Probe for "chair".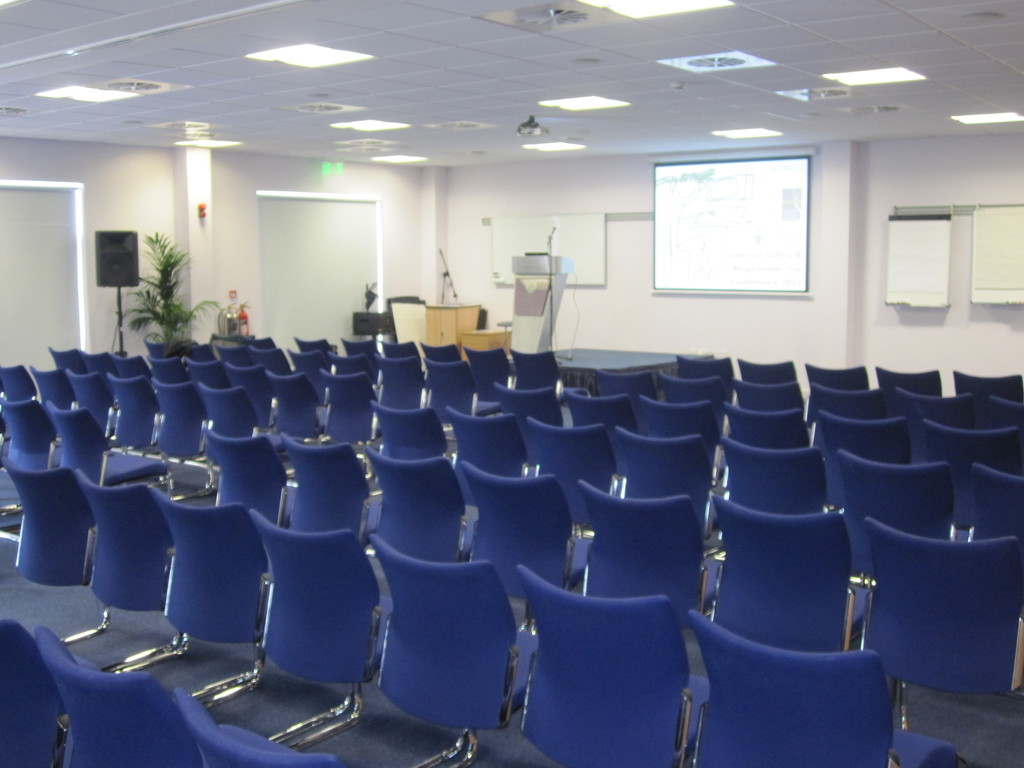
Probe result: 443,404,535,480.
